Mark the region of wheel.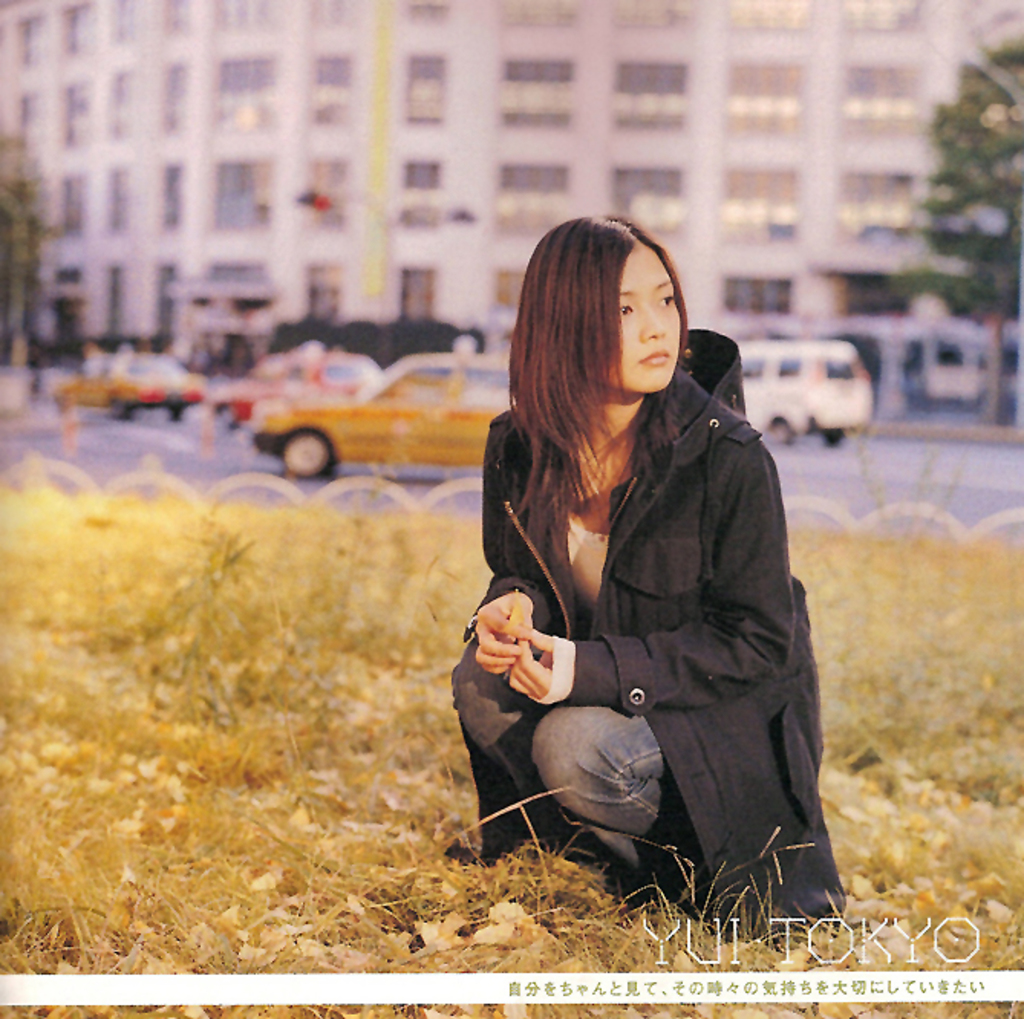
Region: (left=99, top=395, right=132, bottom=424).
